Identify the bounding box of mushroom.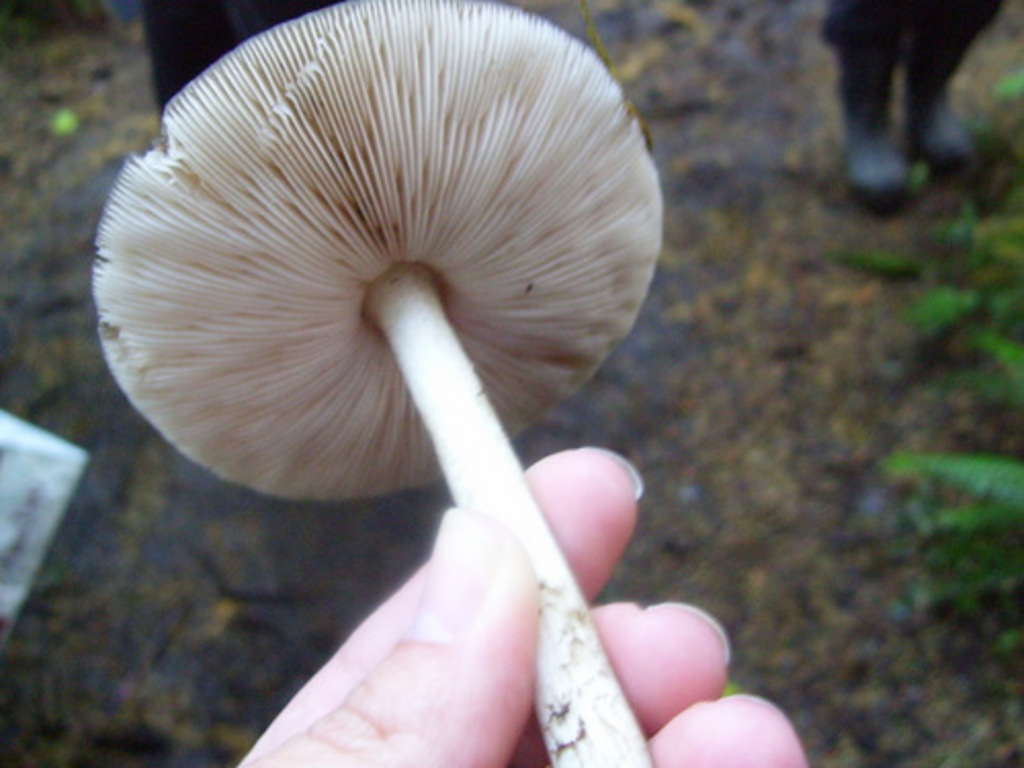
bbox(86, 0, 666, 737).
